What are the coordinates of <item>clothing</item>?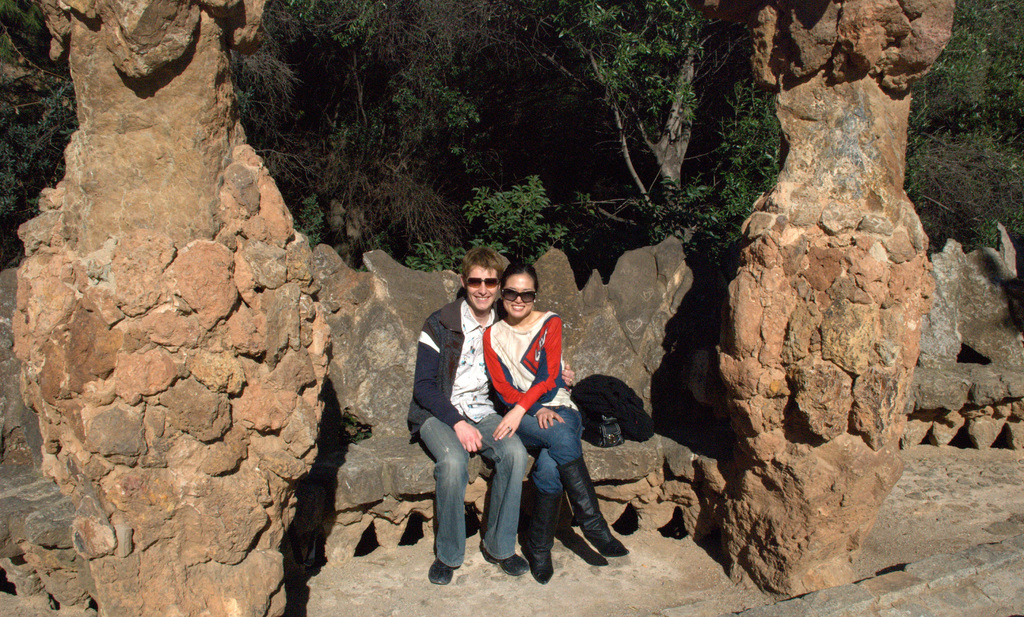
(482, 309, 579, 415).
